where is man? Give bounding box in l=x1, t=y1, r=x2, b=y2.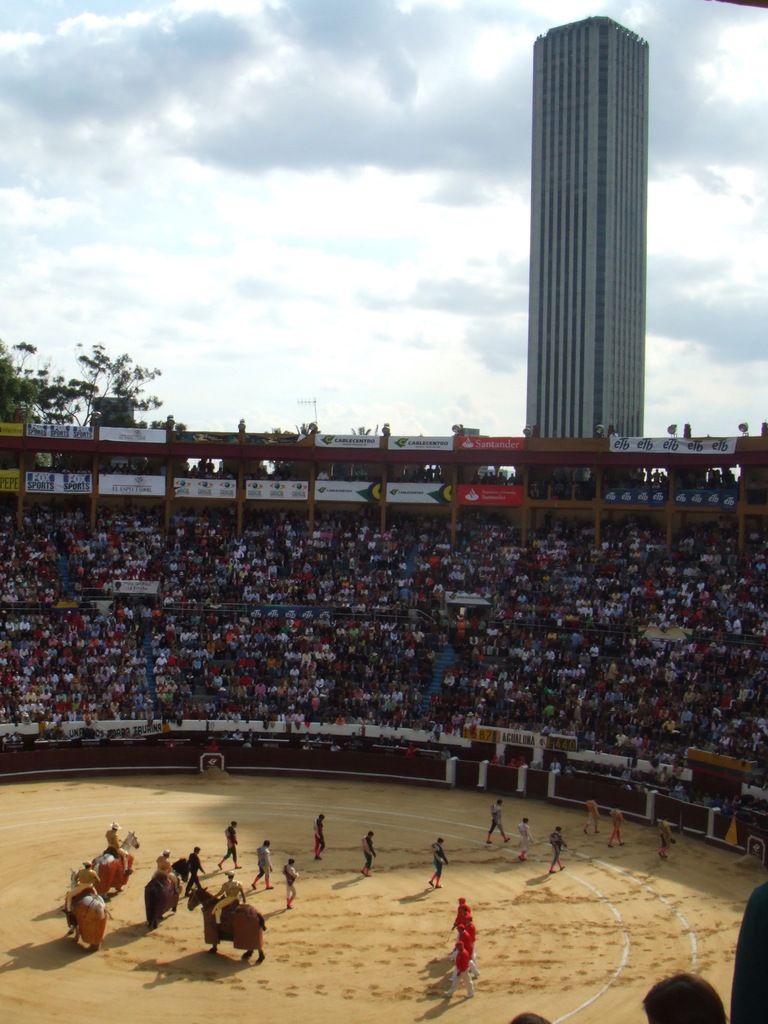
l=360, t=831, r=373, b=877.
